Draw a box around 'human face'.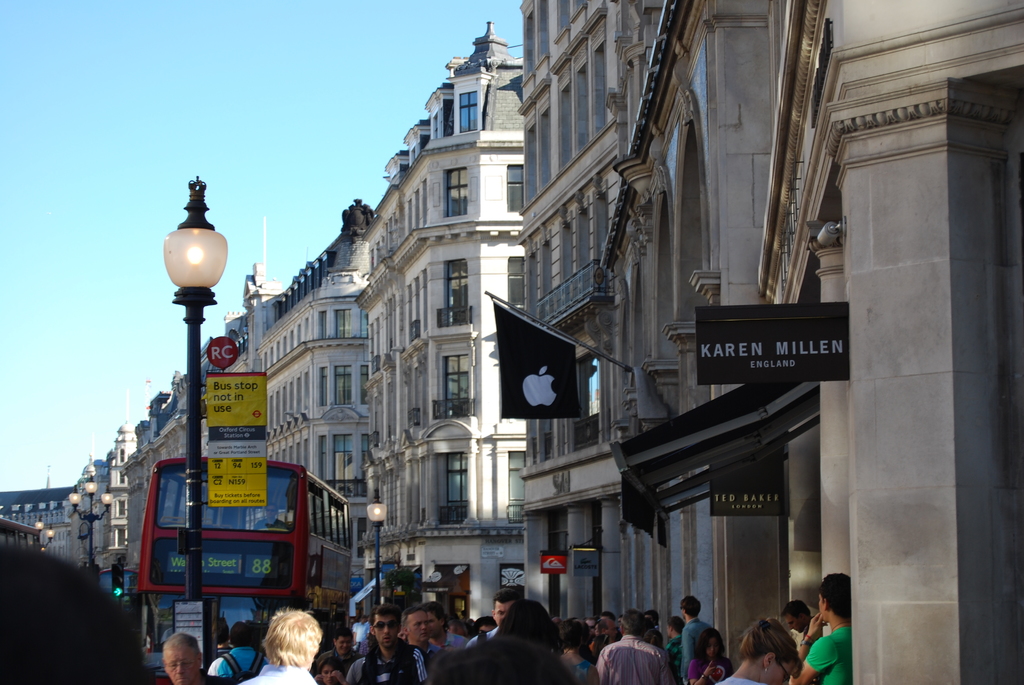
box(337, 639, 349, 653).
